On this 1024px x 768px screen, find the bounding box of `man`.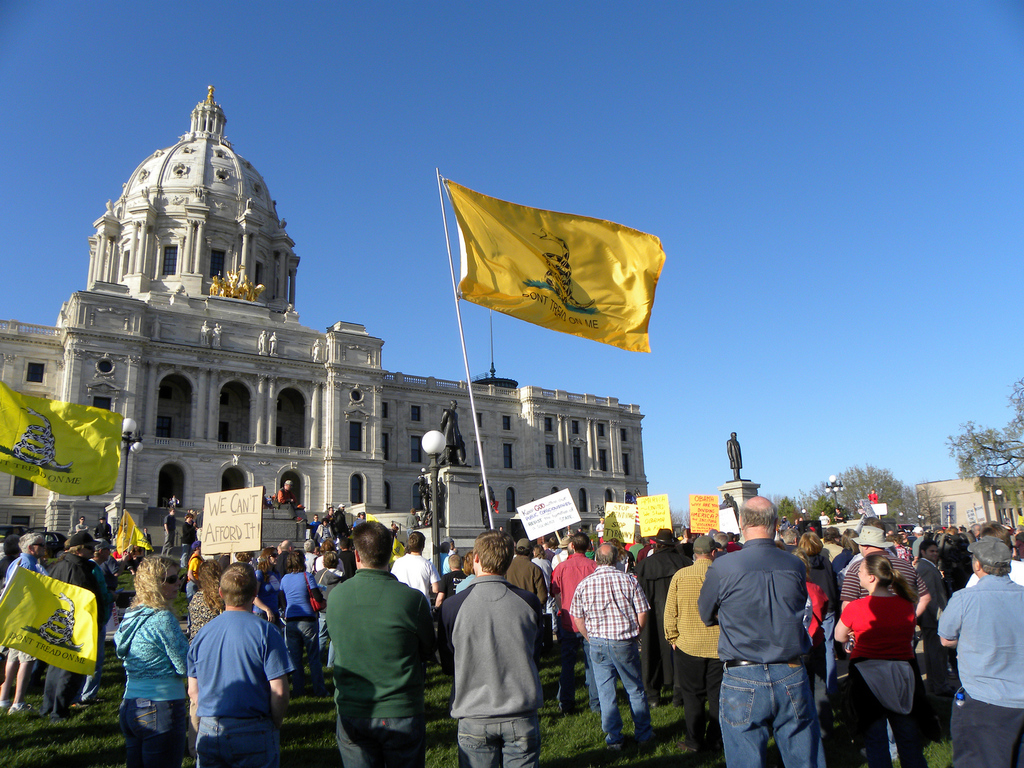
Bounding box: detection(163, 504, 179, 559).
